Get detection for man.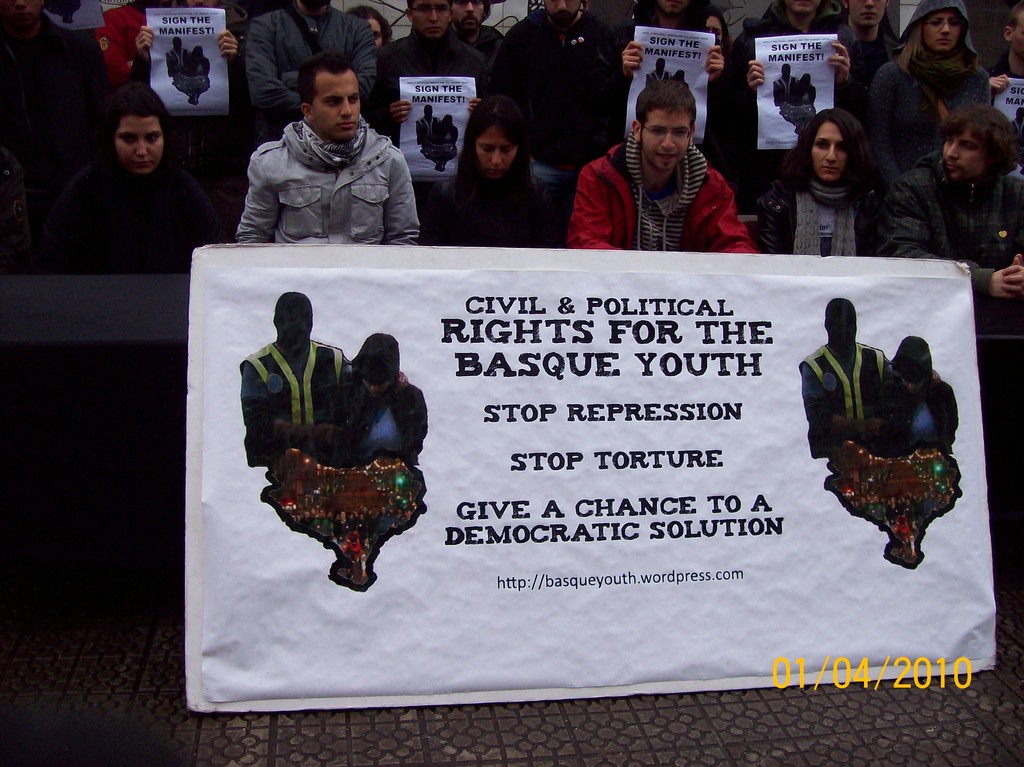
Detection: l=989, t=0, r=1023, b=150.
